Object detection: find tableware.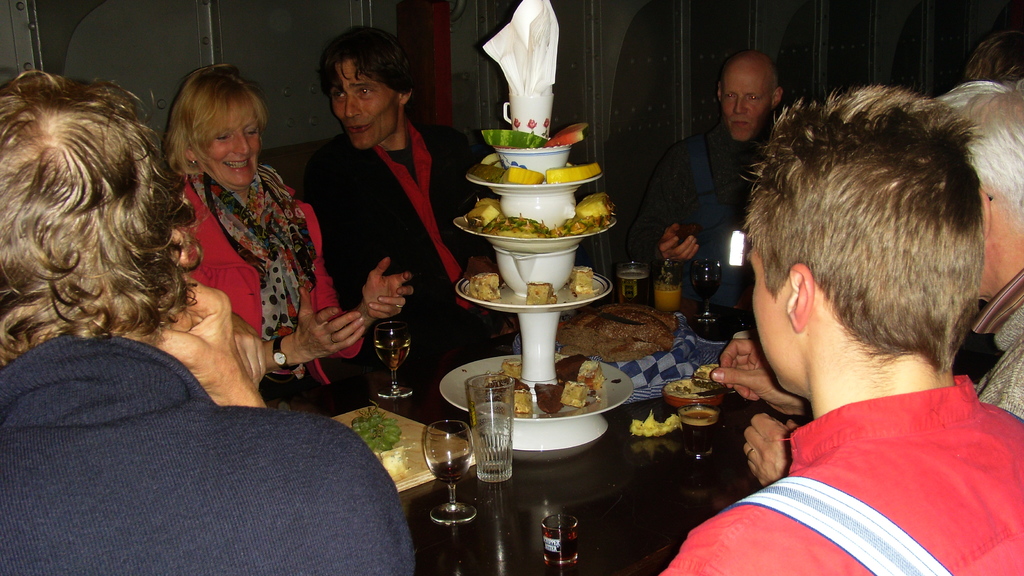
440 349 639 422.
